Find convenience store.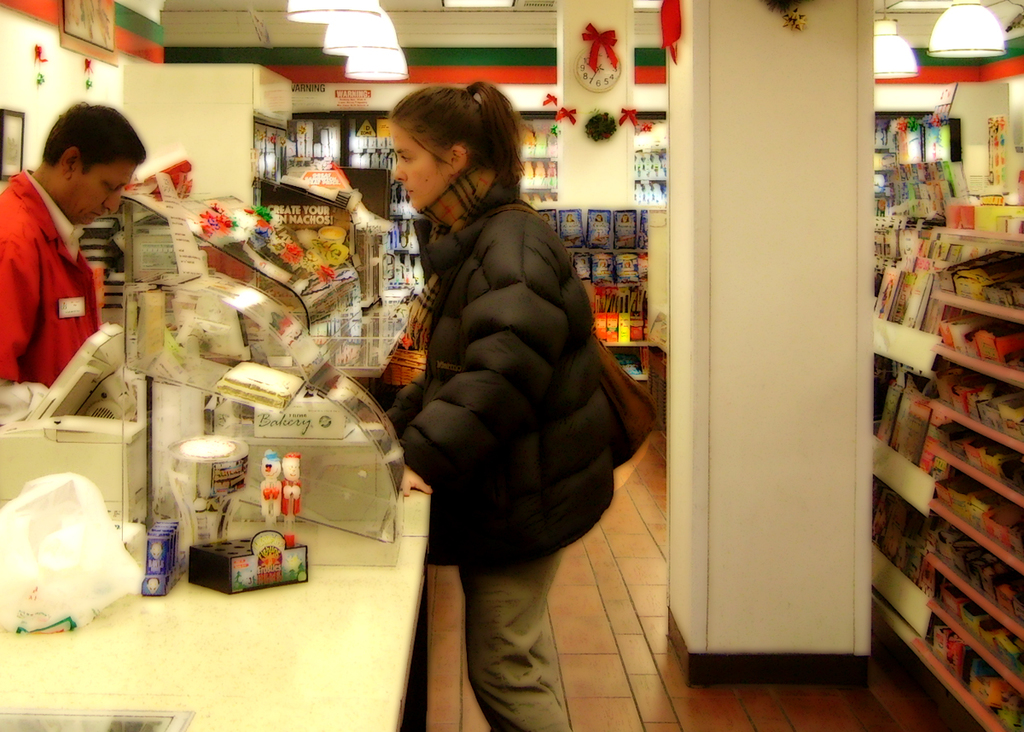
0,0,1019,691.
